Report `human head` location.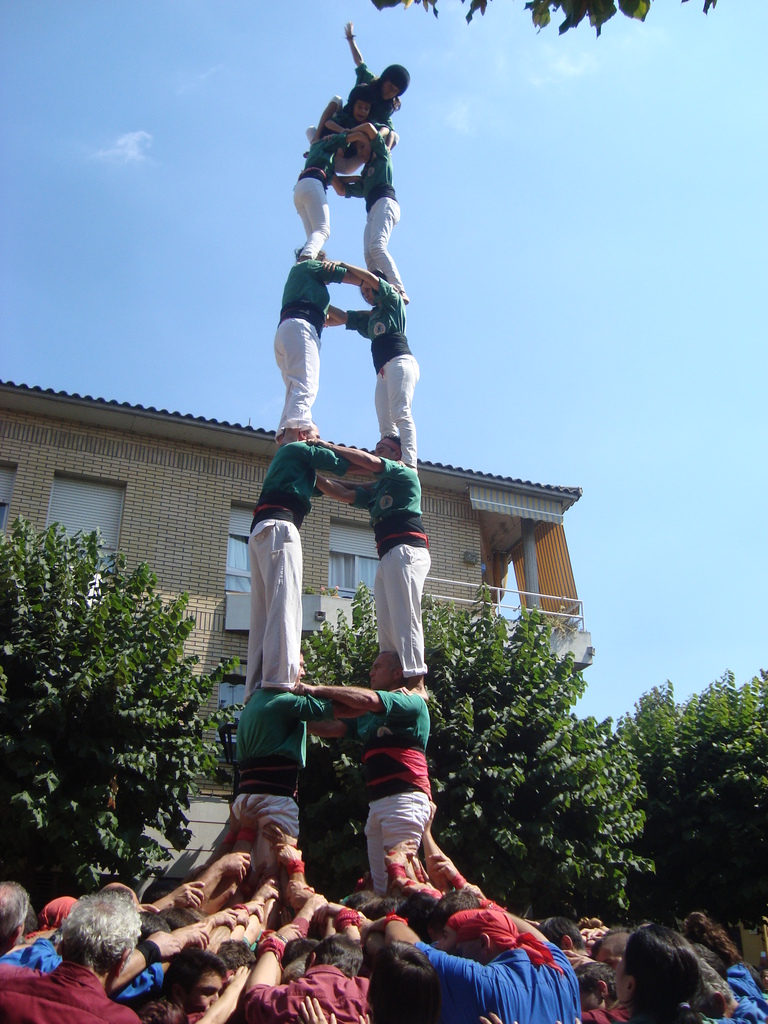
Report: select_region(209, 934, 250, 995).
